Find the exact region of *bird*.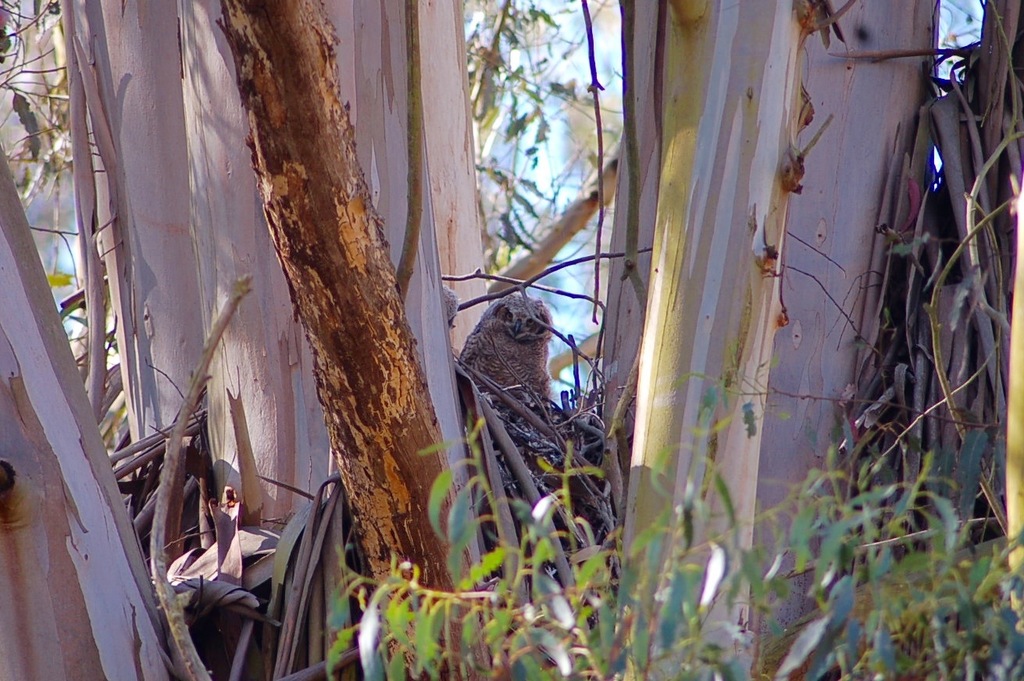
Exact region: left=450, top=255, right=575, bottom=429.
